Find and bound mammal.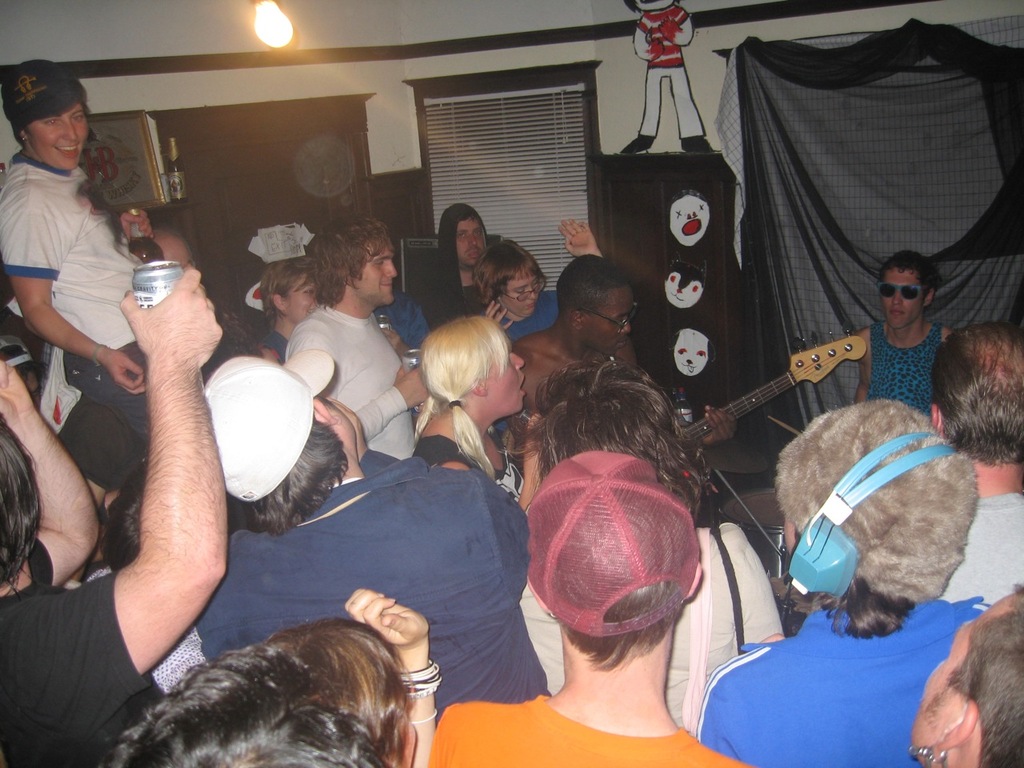
Bound: {"x1": 0, "y1": 266, "x2": 233, "y2": 767}.
